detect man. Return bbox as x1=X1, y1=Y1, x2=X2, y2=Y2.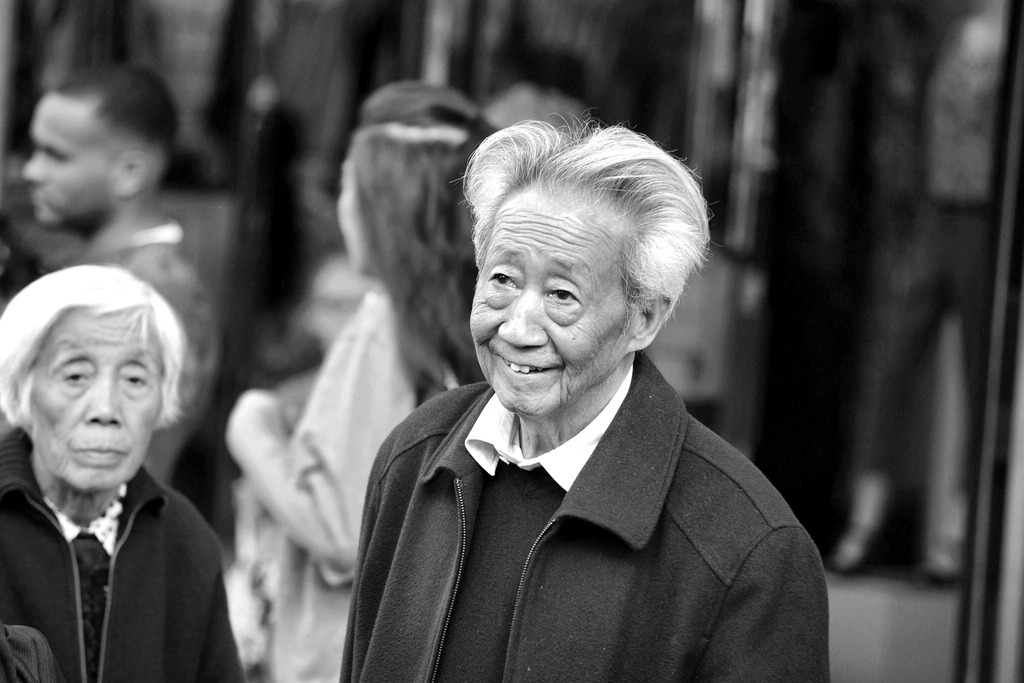
x1=25, y1=64, x2=218, y2=483.
